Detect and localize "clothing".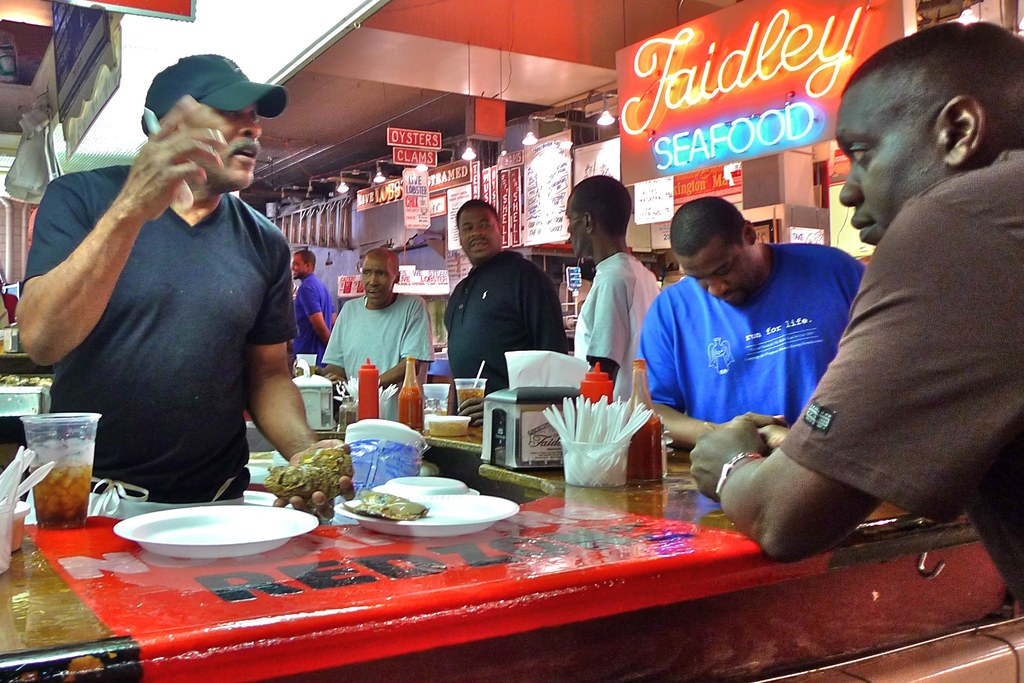
Localized at region(777, 149, 1023, 607).
